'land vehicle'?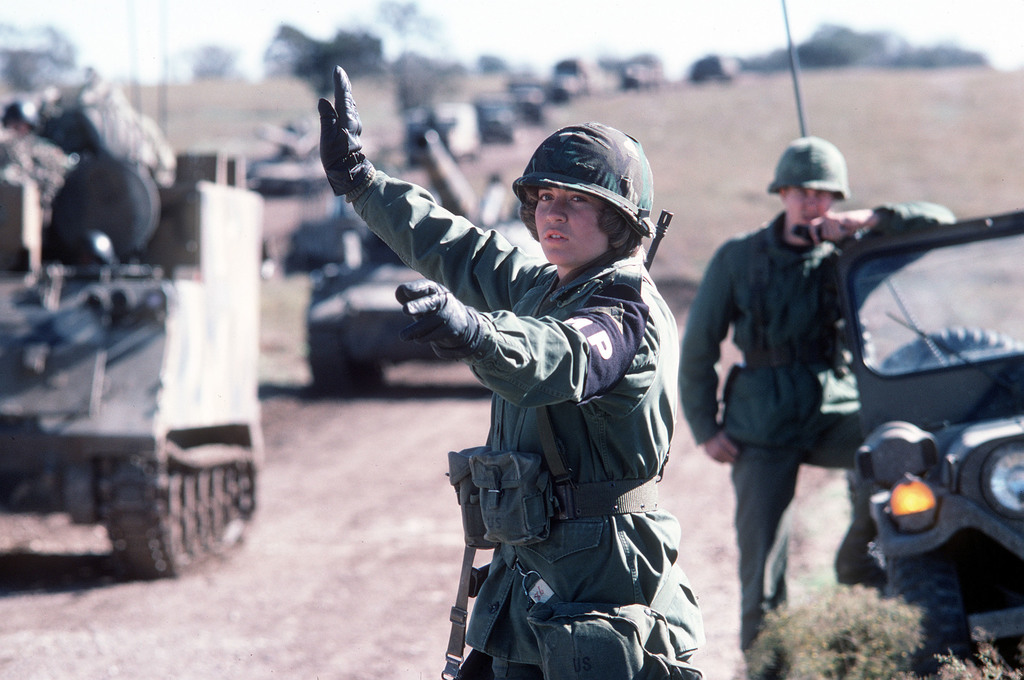
bbox=(0, 174, 301, 595)
